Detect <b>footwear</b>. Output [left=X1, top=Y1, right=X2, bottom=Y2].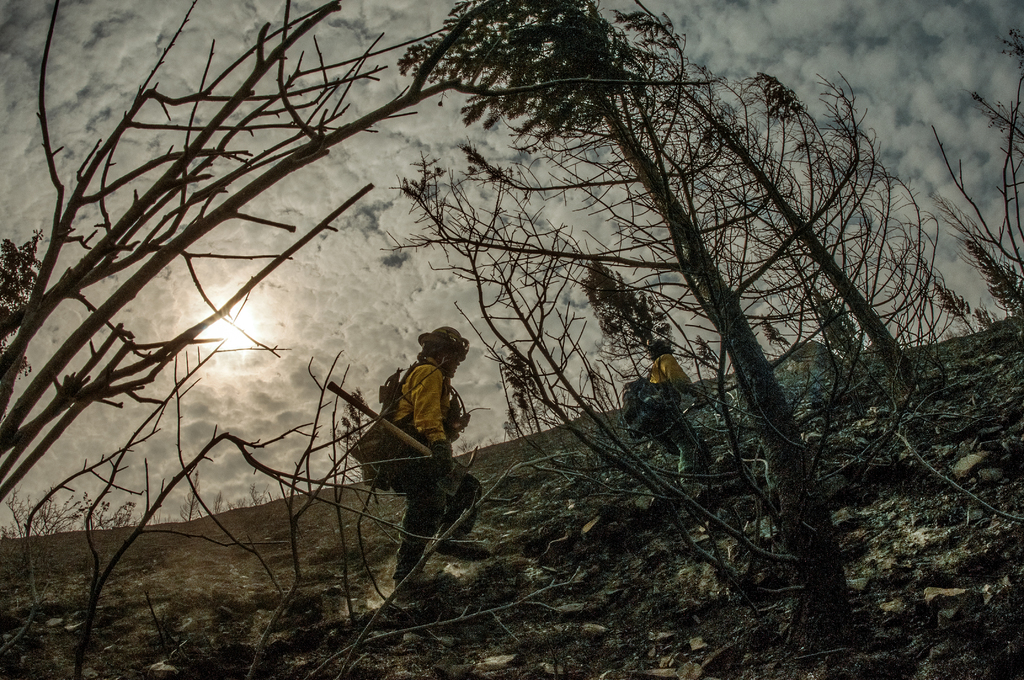
[left=393, top=579, right=448, bottom=601].
